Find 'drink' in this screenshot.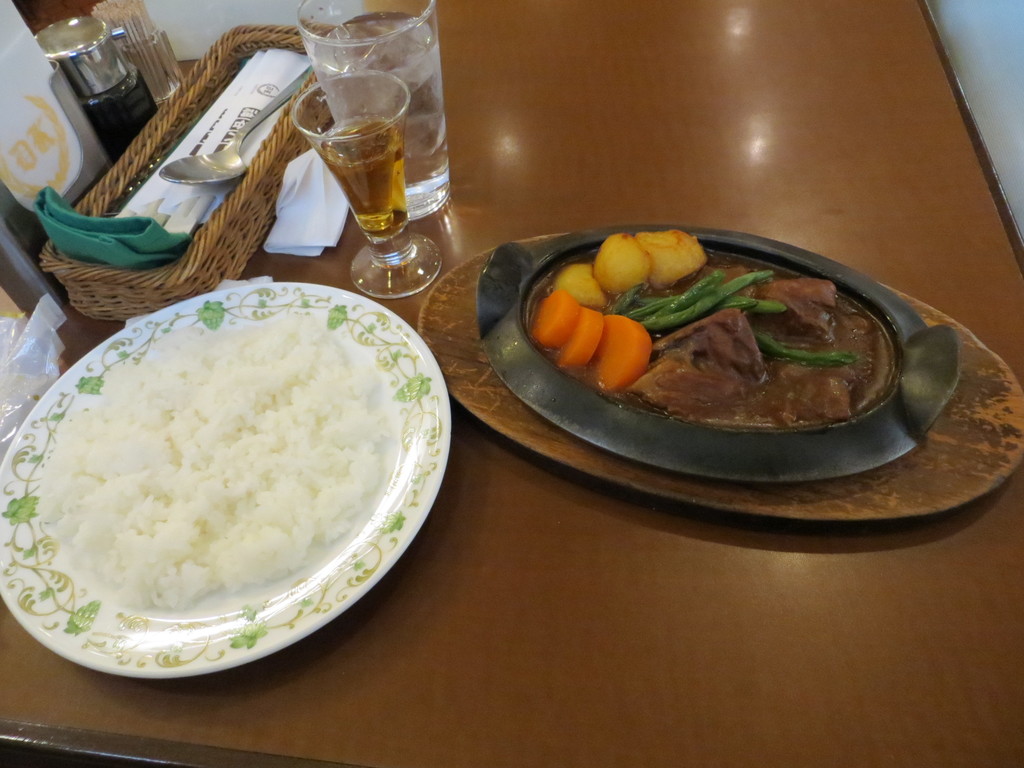
The bounding box for 'drink' is <region>305, 18, 447, 186</region>.
